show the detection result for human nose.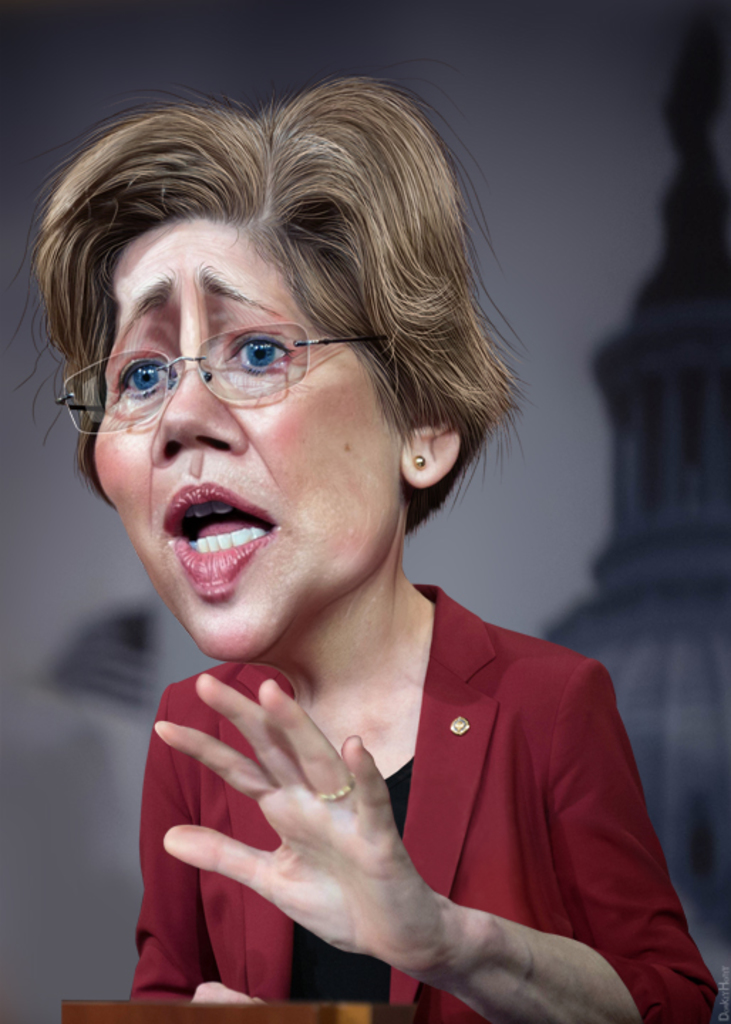
BBox(148, 367, 252, 465).
